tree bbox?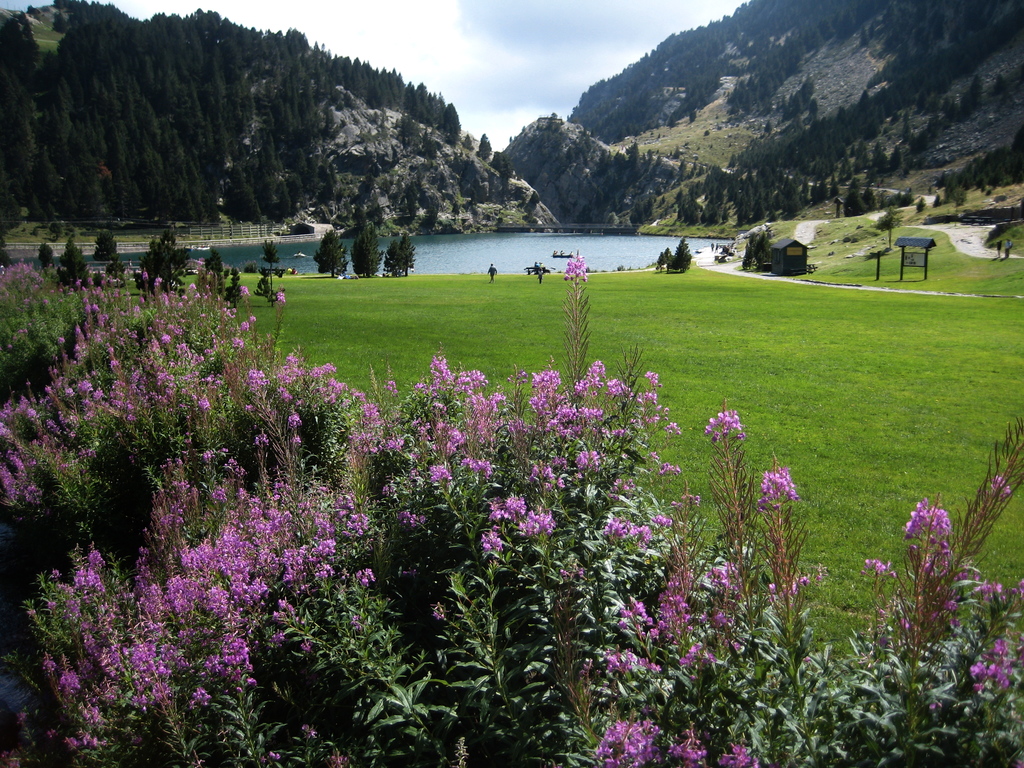
region(94, 230, 118, 265)
